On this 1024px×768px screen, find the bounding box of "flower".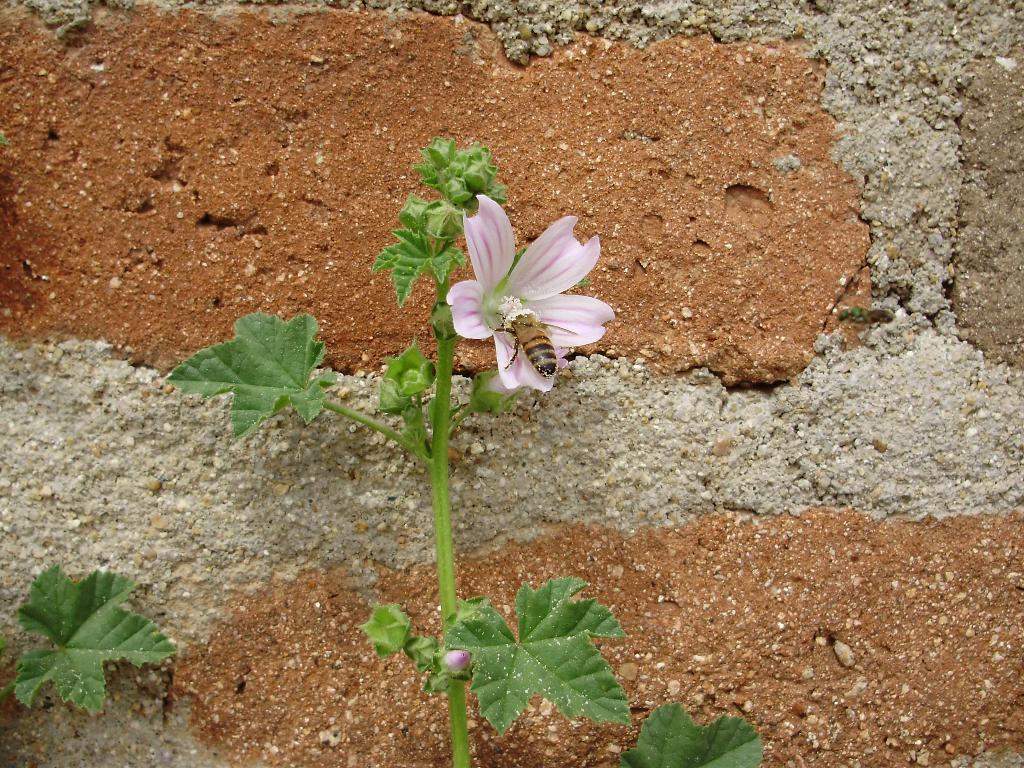
Bounding box: region(440, 206, 610, 399).
